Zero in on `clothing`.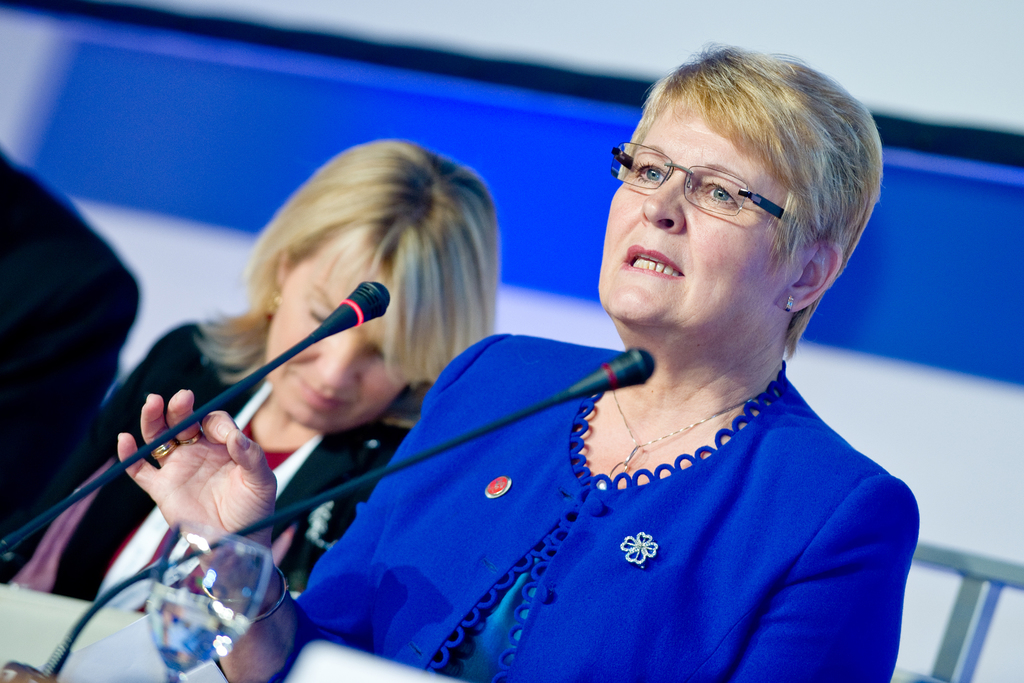
Zeroed in: bbox=(342, 338, 943, 660).
